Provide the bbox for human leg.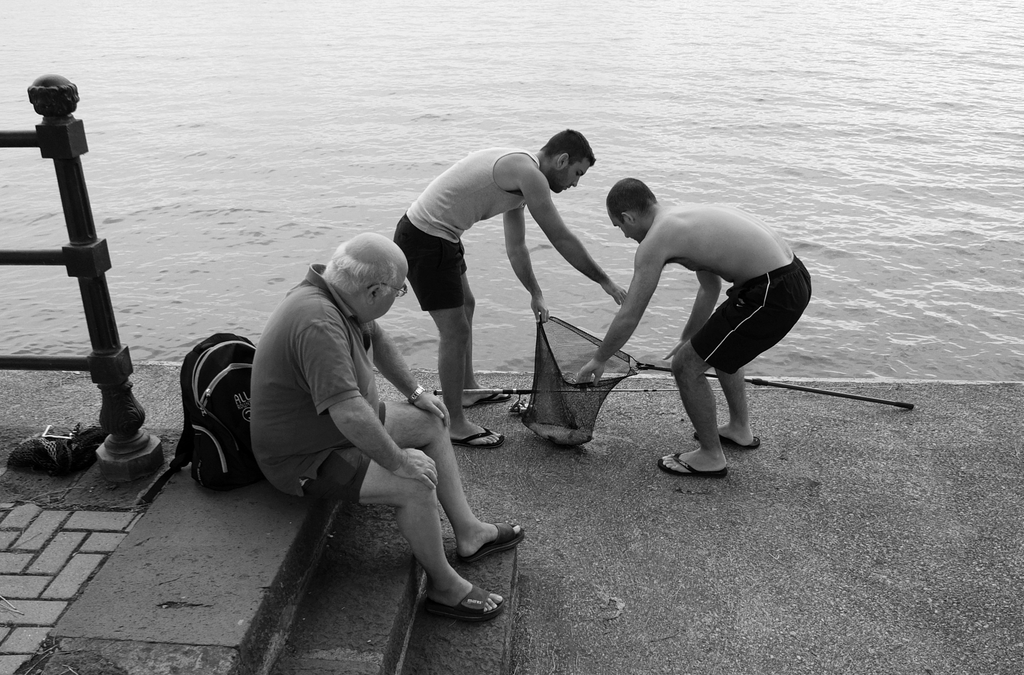
[x1=261, y1=446, x2=508, y2=624].
